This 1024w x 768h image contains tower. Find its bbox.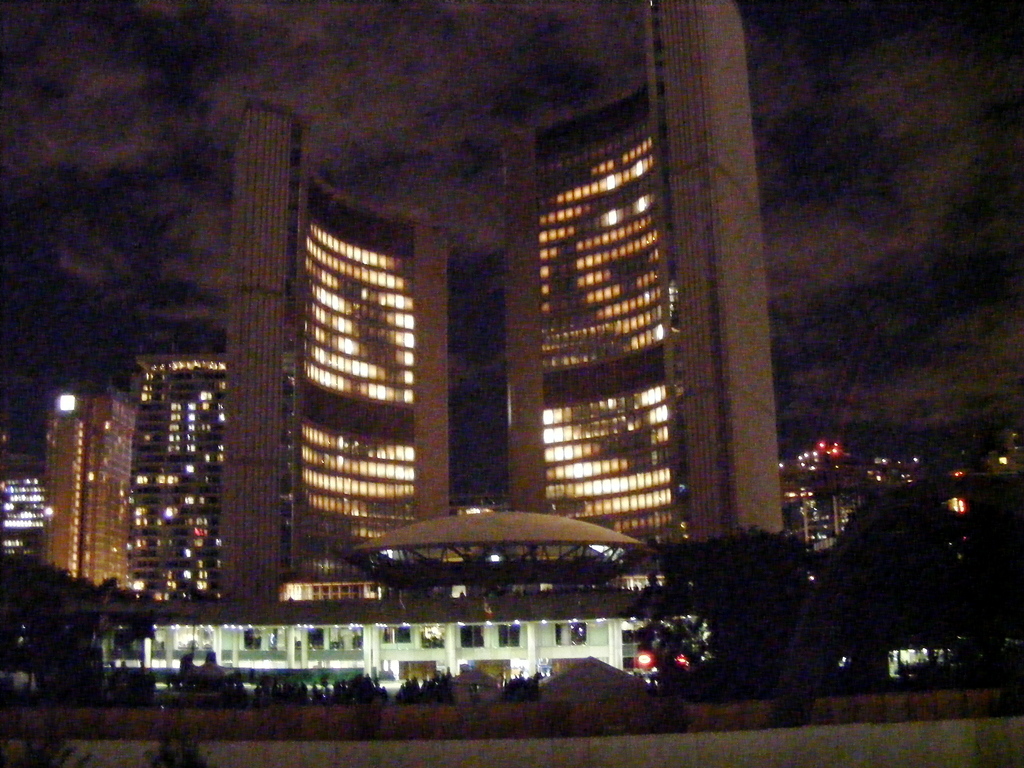
box(216, 101, 461, 601).
